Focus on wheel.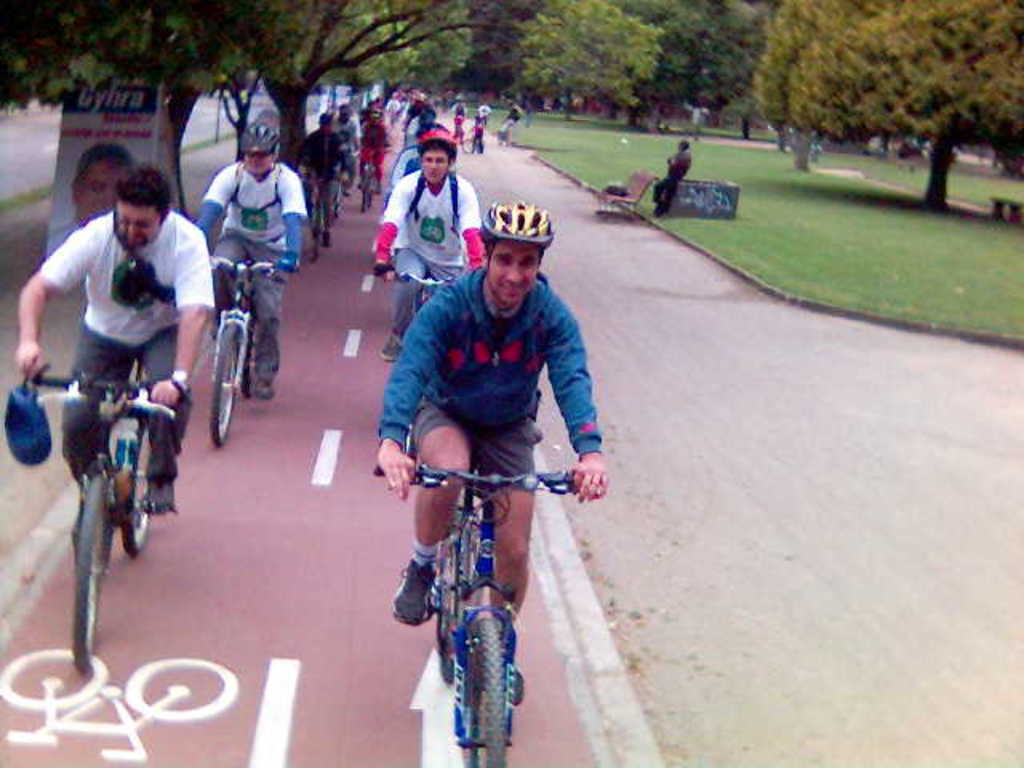
Focused at locate(186, 301, 240, 440).
